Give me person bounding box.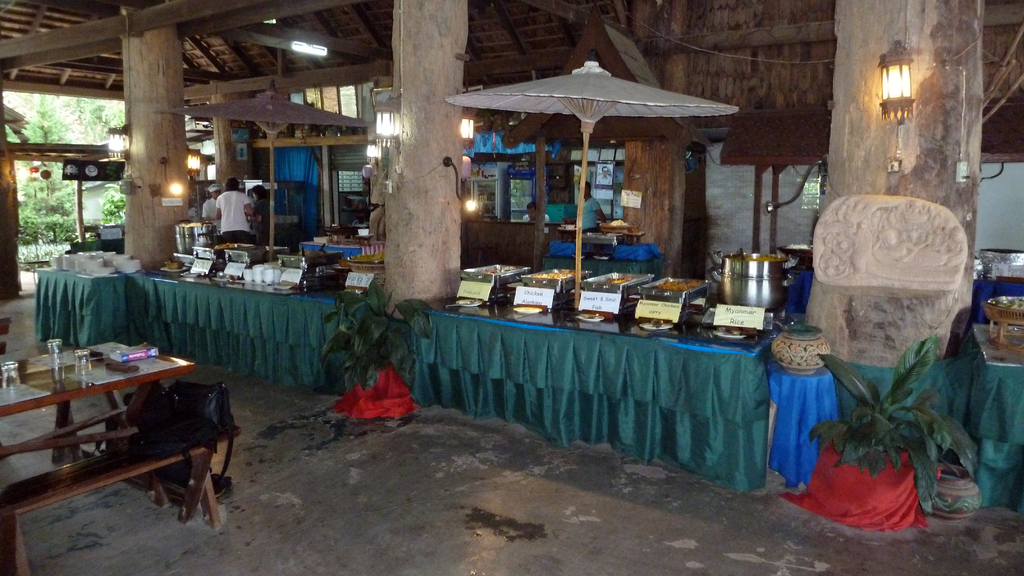
rect(214, 178, 265, 243).
